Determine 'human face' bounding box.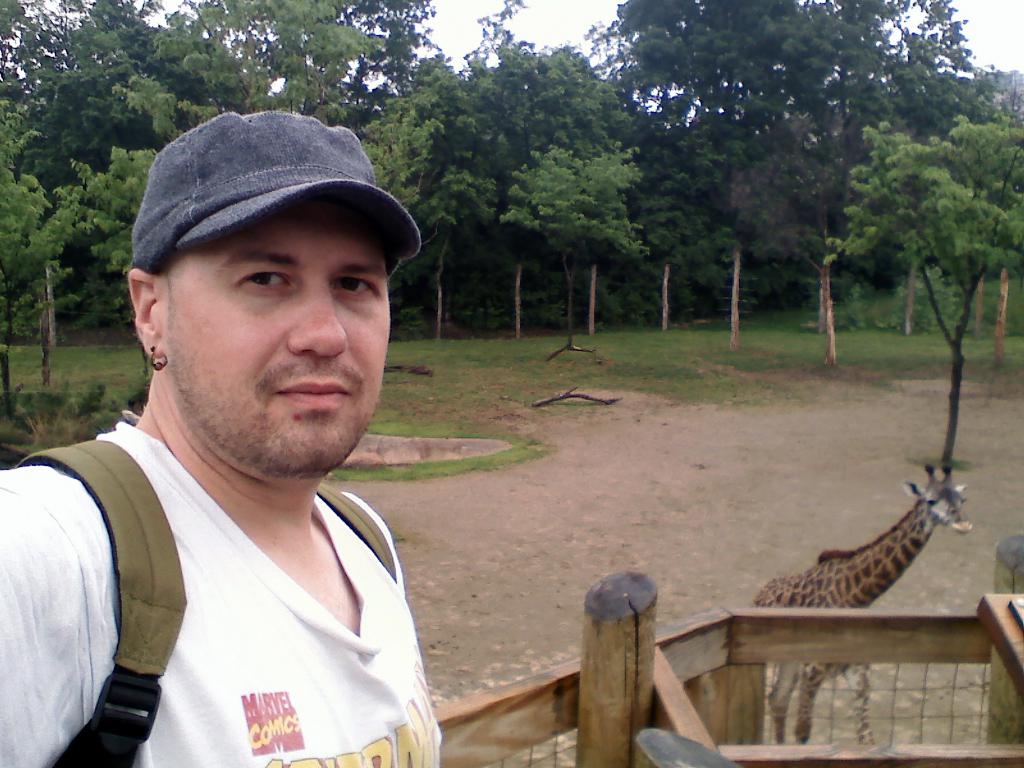
Determined: select_region(159, 198, 391, 471).
